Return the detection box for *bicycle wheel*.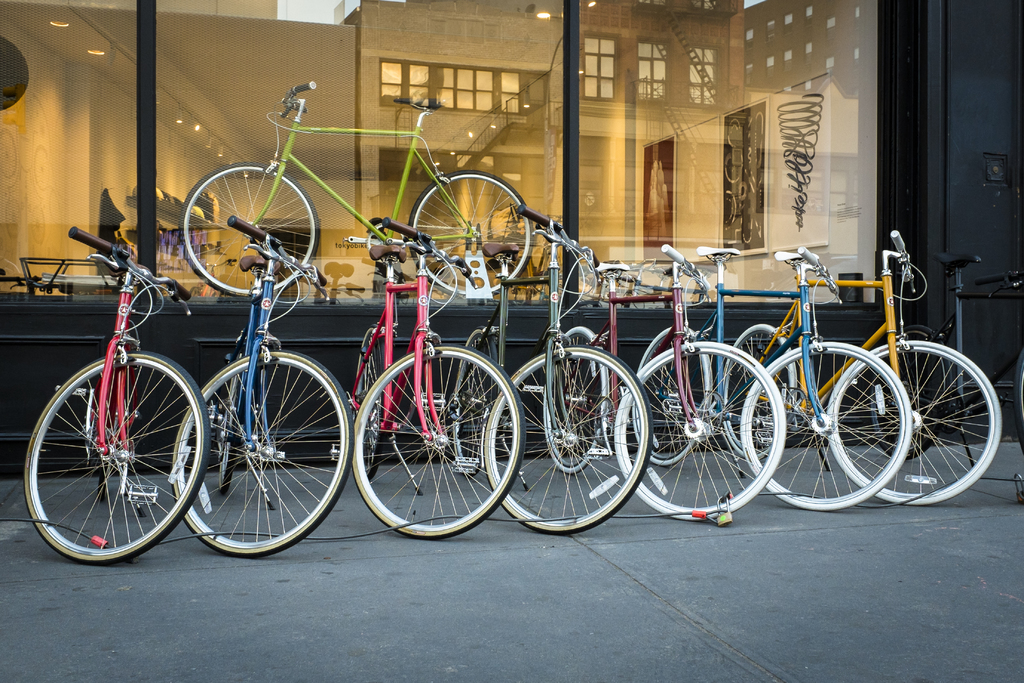
[x1=868, y1=325, x2=952, y2=458].
